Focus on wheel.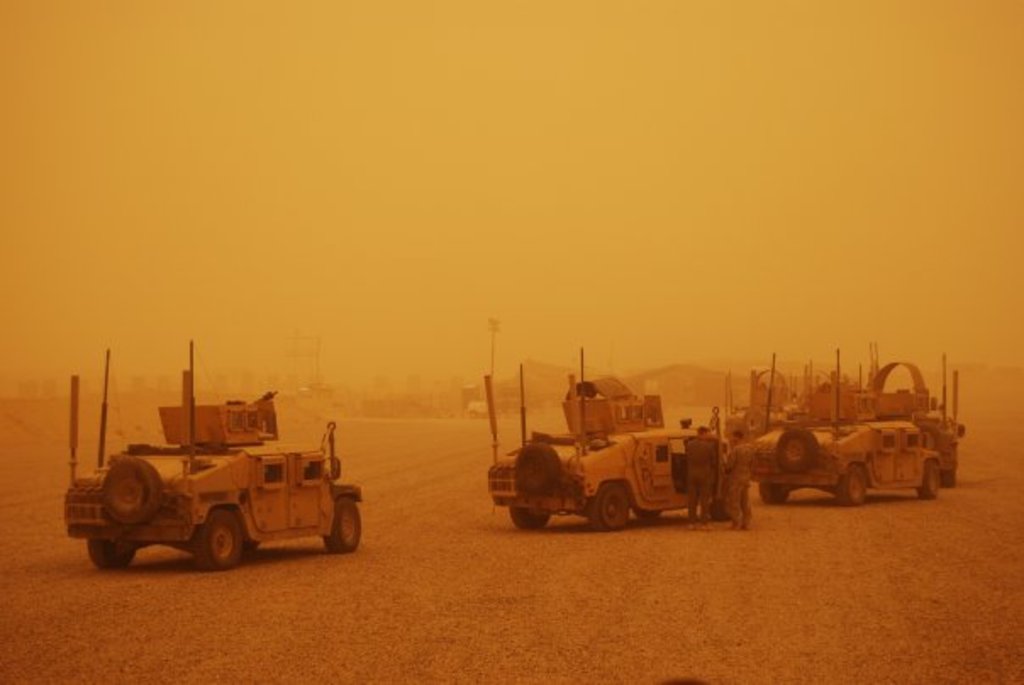
Focused at (919,461,938,504).
